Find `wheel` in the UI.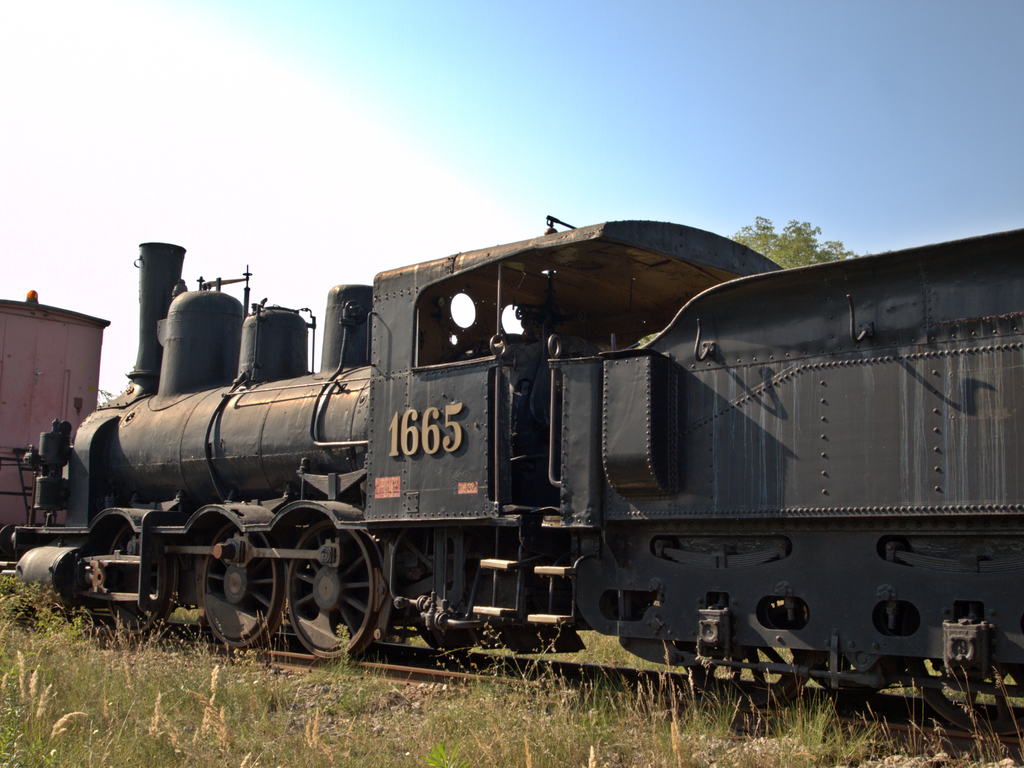
UI element at locate(794, 648, 903, 697).
